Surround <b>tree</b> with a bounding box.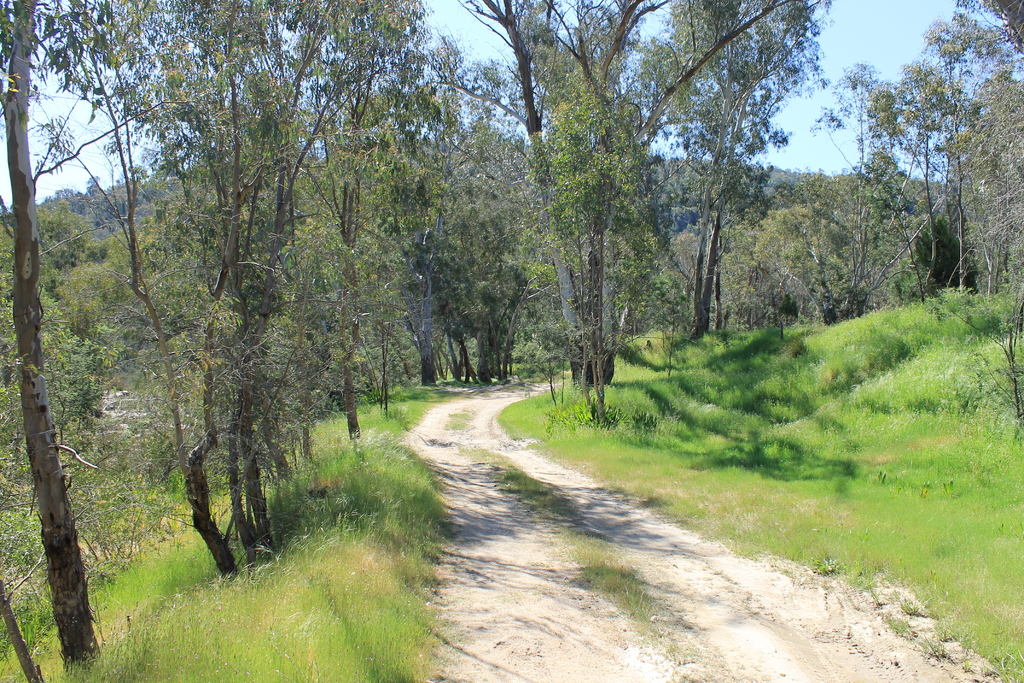
[391, 40, 460, 386].
